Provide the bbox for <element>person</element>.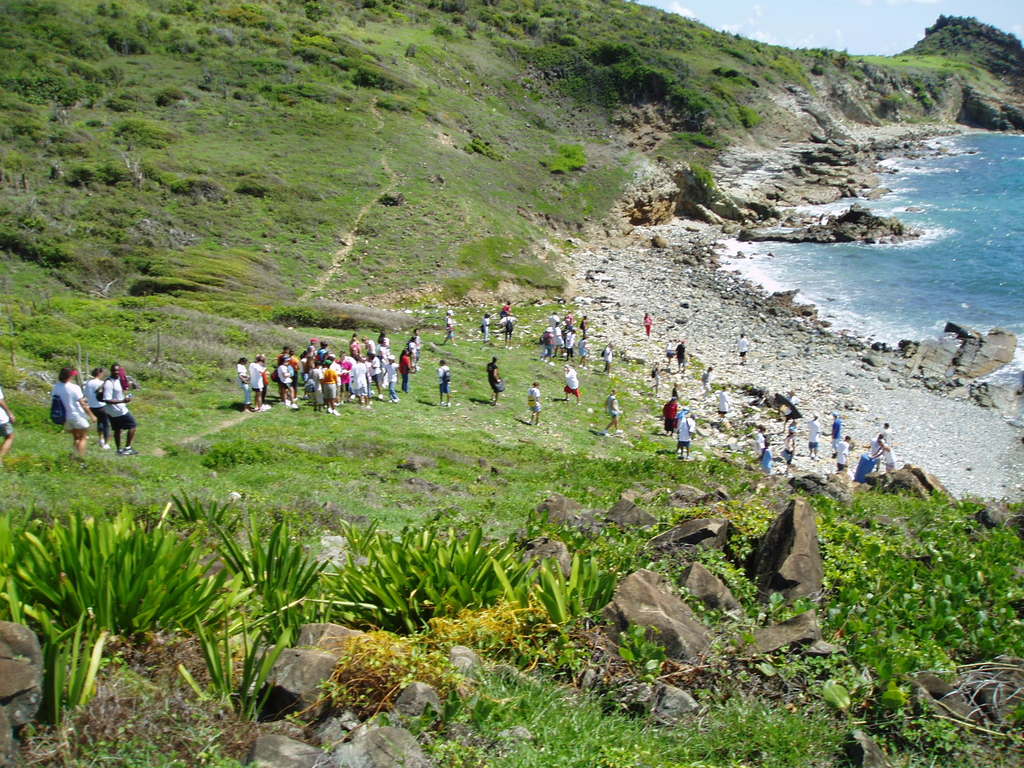
locate(675, 339, 686, 371).
